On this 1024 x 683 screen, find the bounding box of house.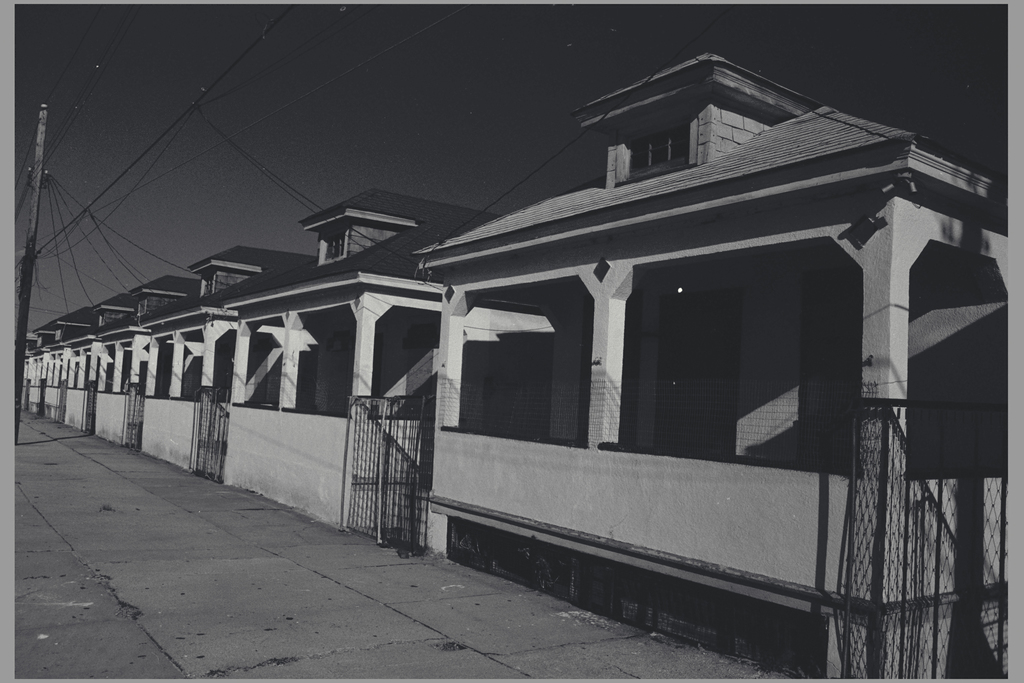
Bounding box: (x1=154, y1=243, x2=246, y2=483).
